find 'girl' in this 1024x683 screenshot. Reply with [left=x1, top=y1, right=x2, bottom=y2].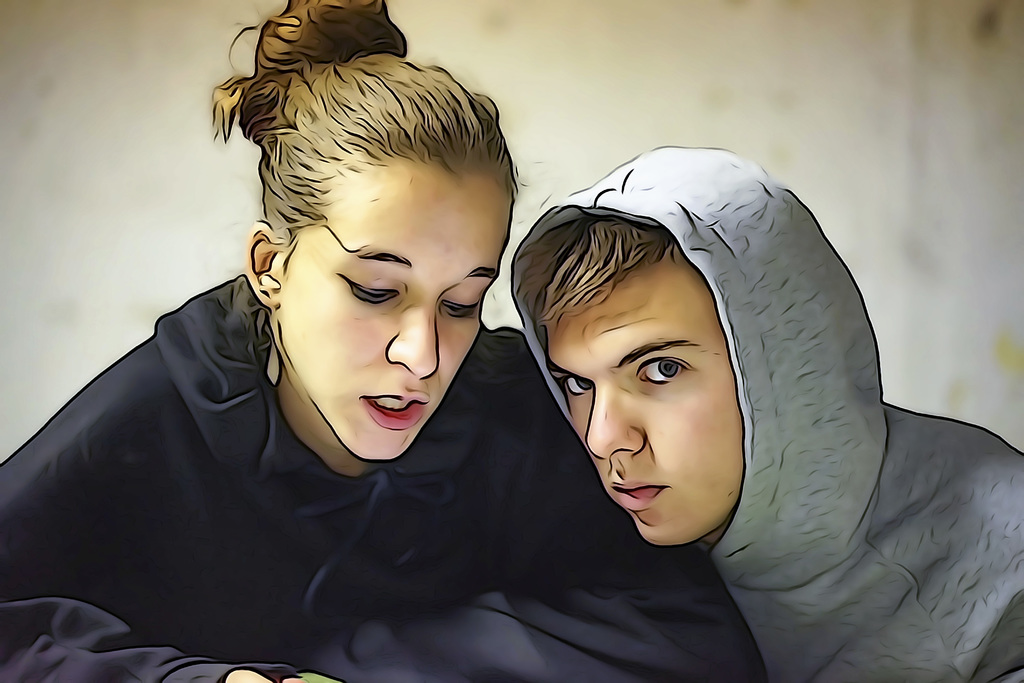
[left=0, top=0, right=764, bottom=682].
